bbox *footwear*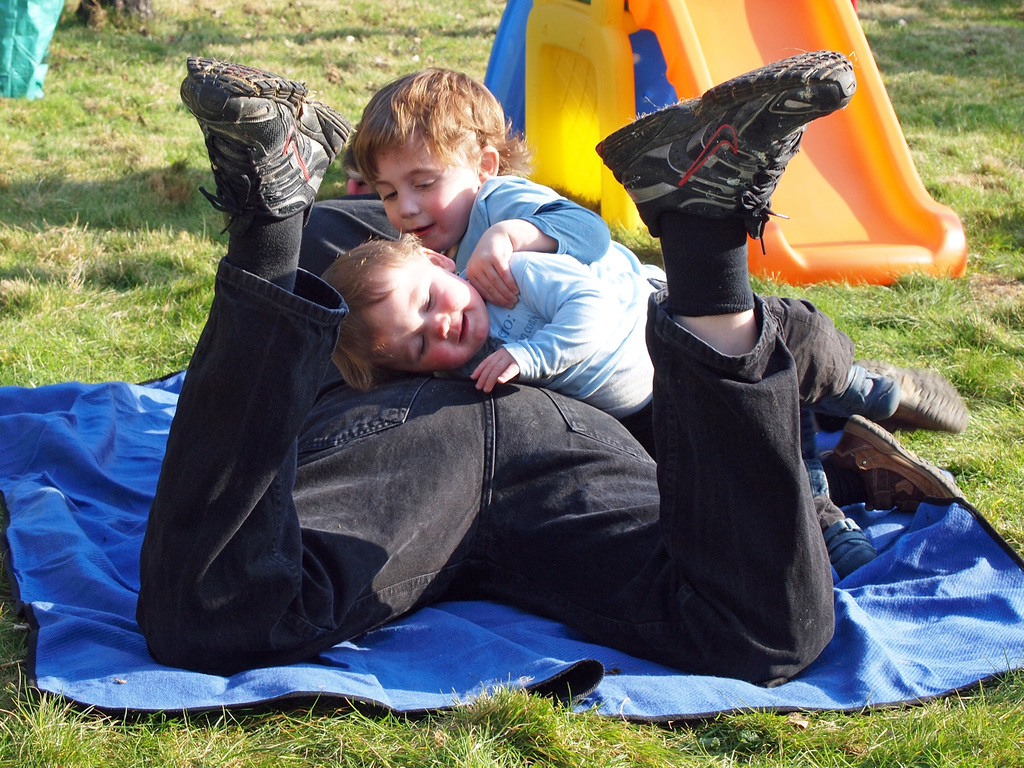
837, 408, 969, 512
